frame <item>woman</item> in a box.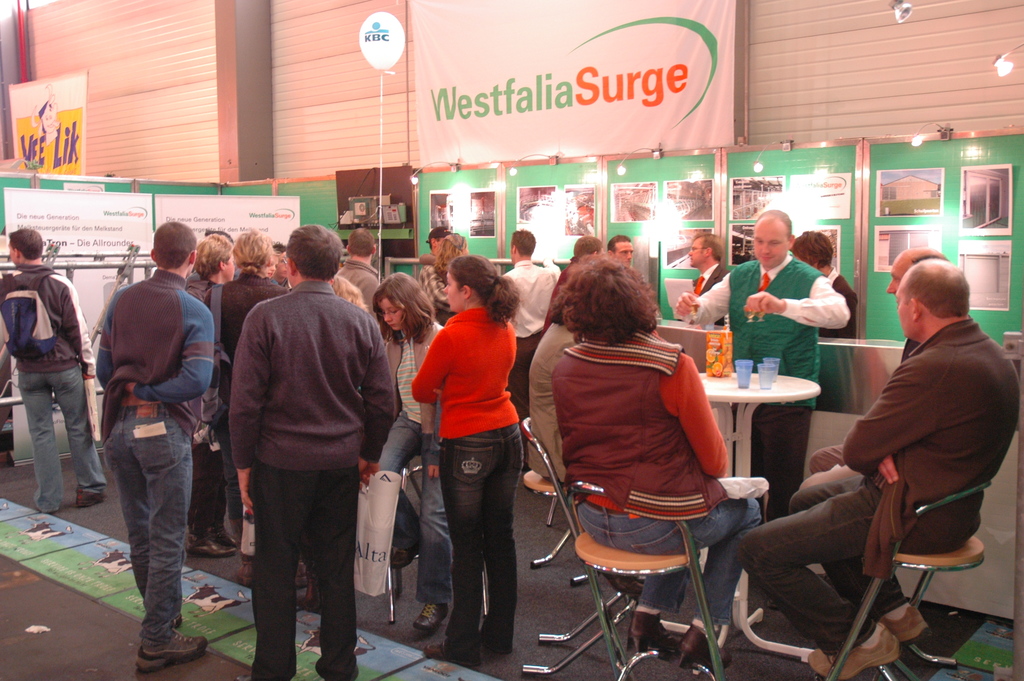
x1=202, y1=231, x2=287, y2=543.
